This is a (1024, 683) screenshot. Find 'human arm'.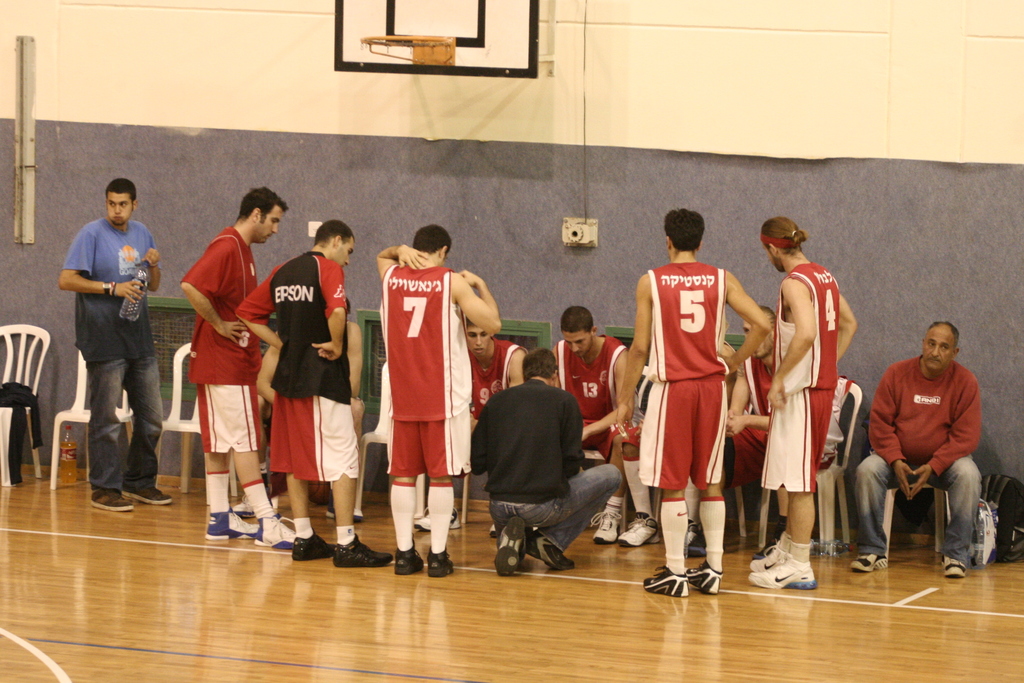
Bounding box: 582:347:637:442.
